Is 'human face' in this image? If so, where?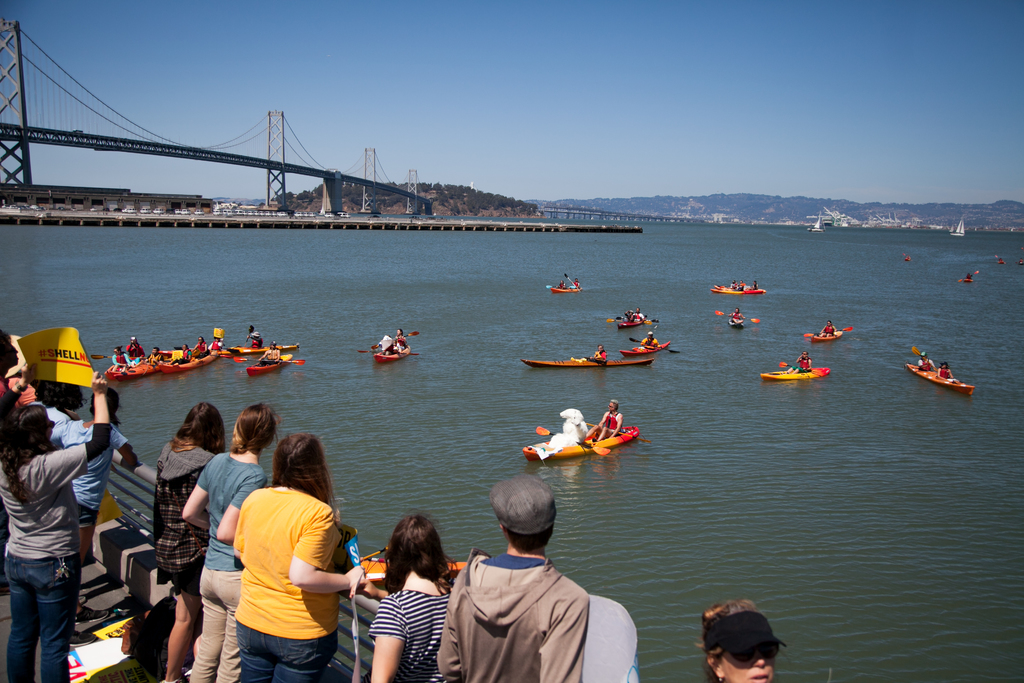
Yes, at {"left": 605, "top": 399, "right": 614, "bottom": 411}.
